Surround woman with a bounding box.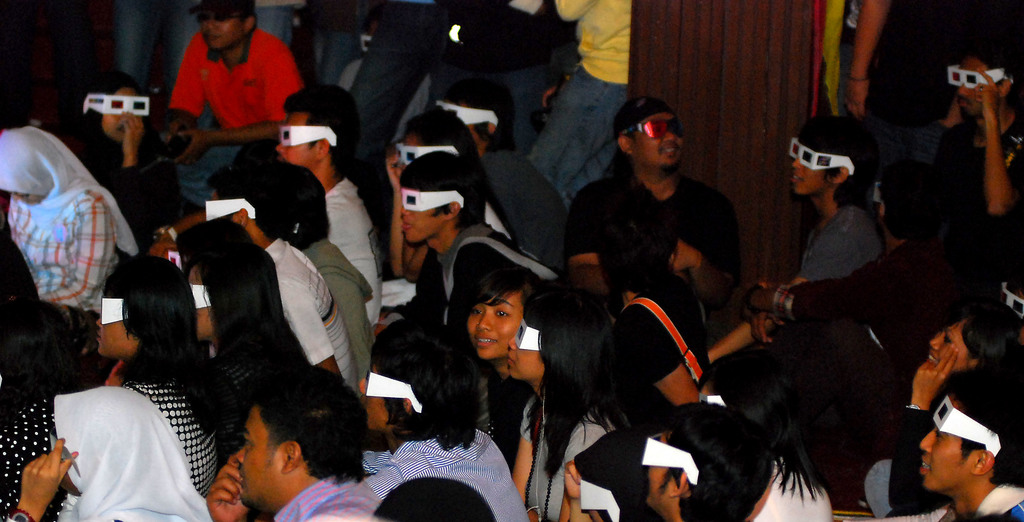
left=0, top=124, right=140, bottom=314.
